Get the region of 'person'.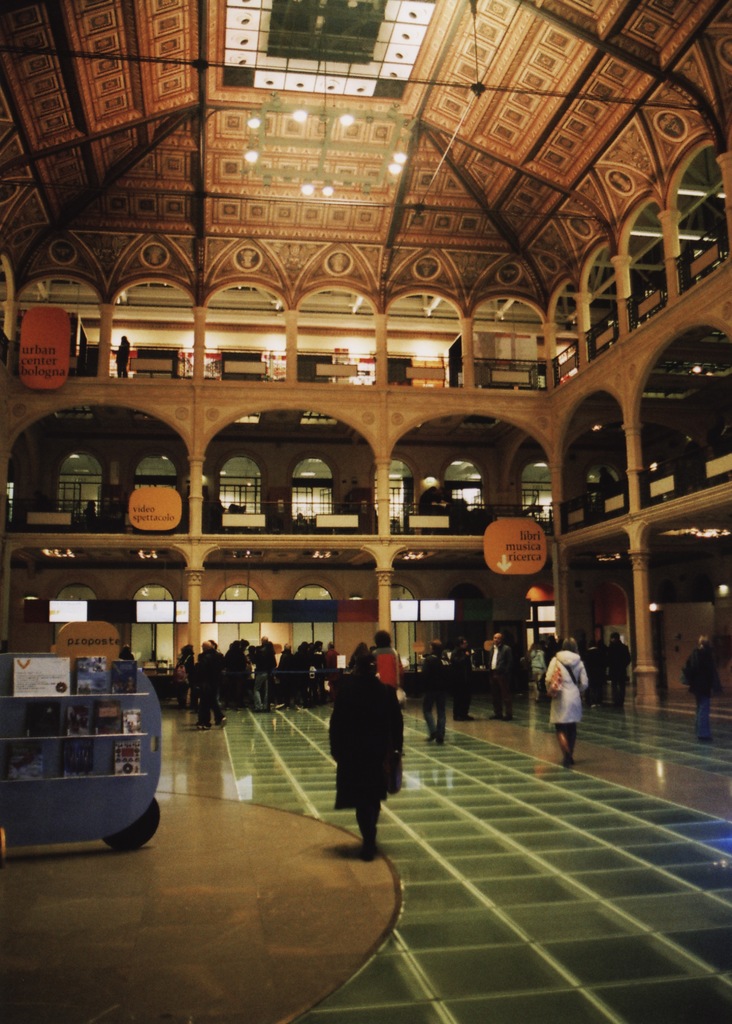
[left=527, top=639, right=549, bottom=695].
